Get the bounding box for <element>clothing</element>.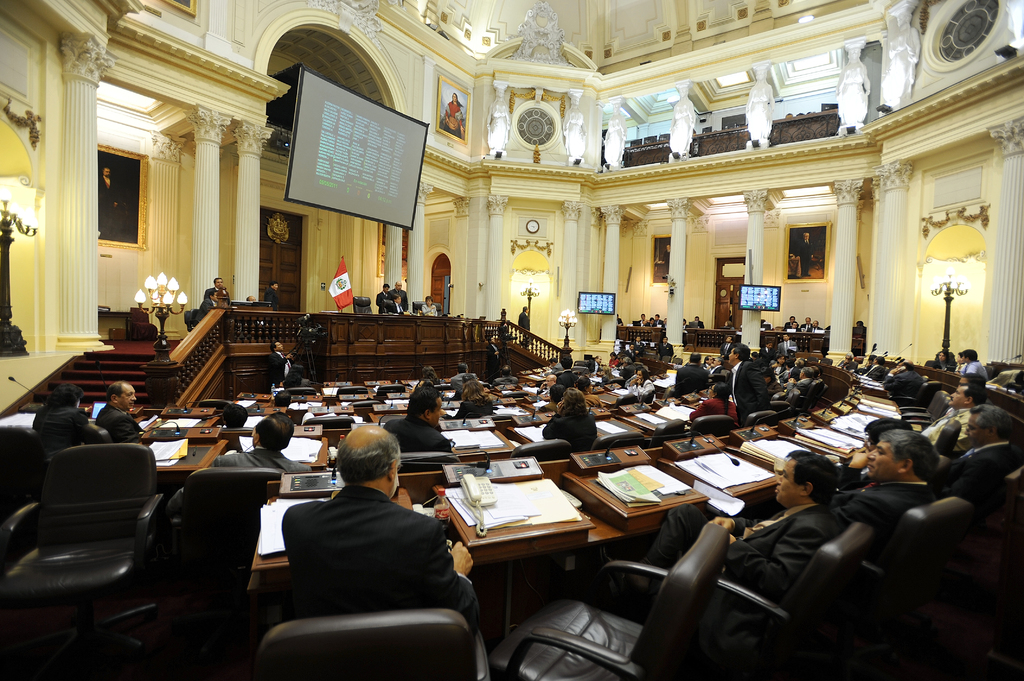
x1=268 y1=284 x2=280 y2=312.
